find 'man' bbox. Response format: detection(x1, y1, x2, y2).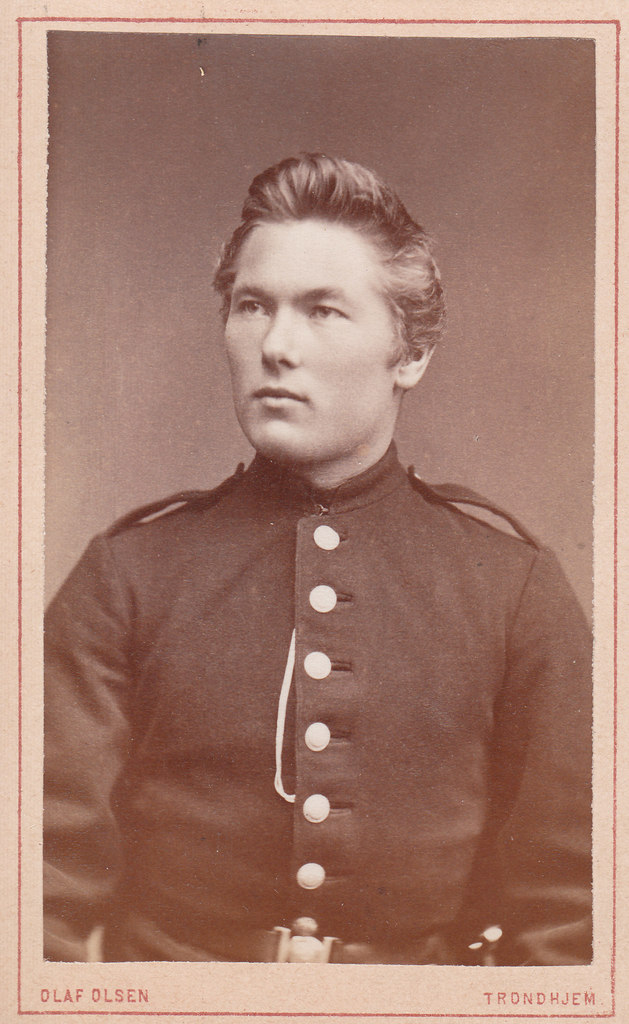
detection(48, 141, 580, 918).
